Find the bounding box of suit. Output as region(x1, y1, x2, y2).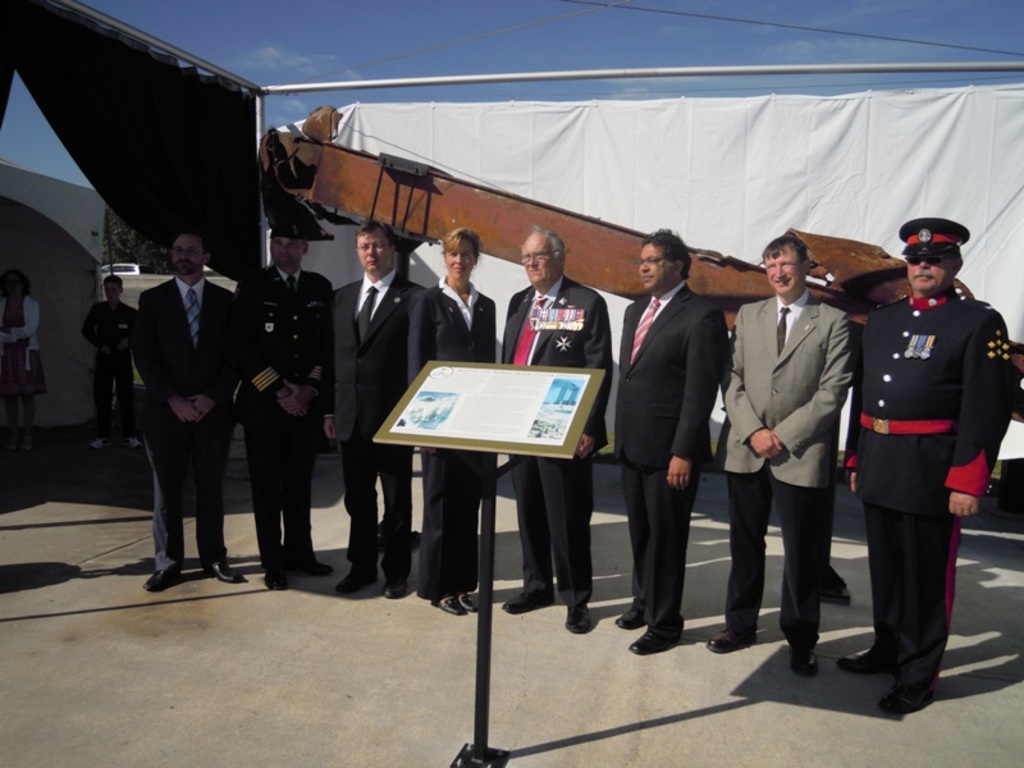
region(407, 279, 494, 602).
